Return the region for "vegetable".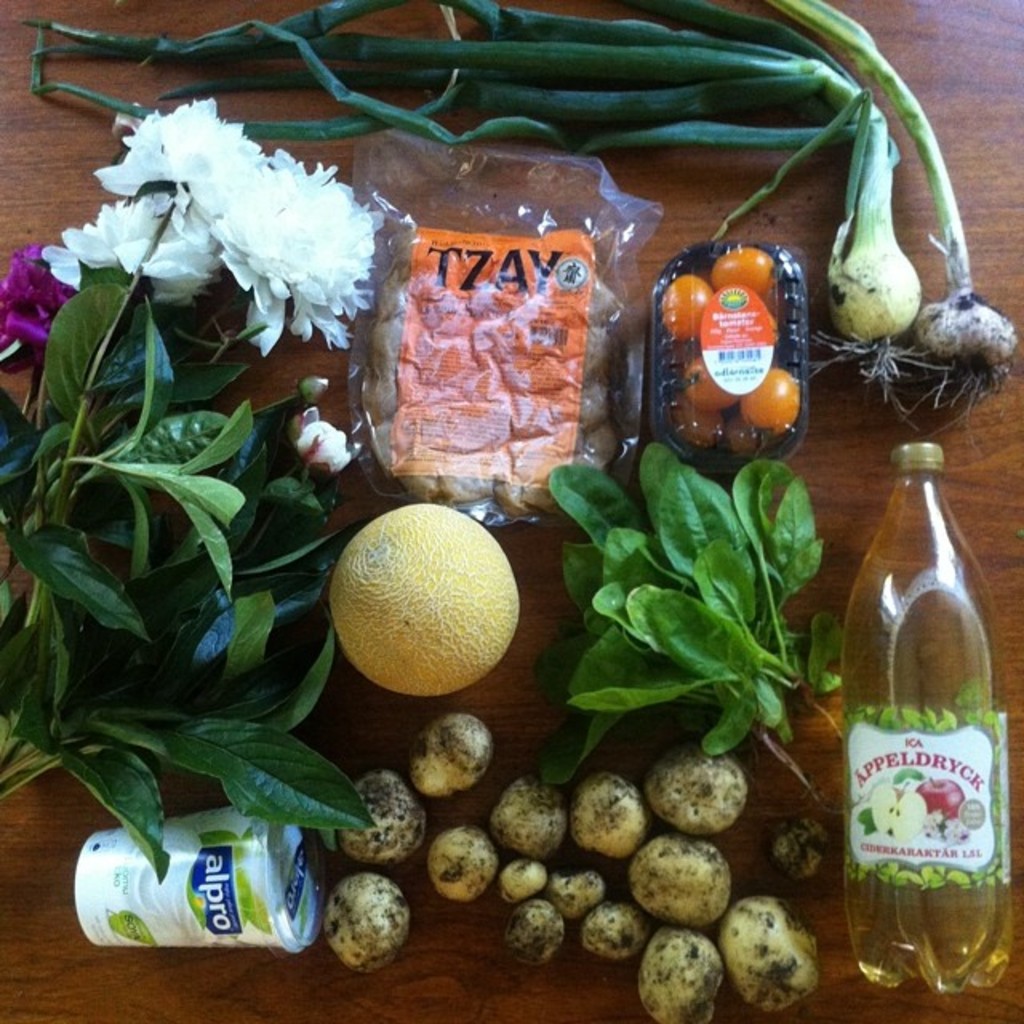
l=581, t=907, r=659, b=962.
